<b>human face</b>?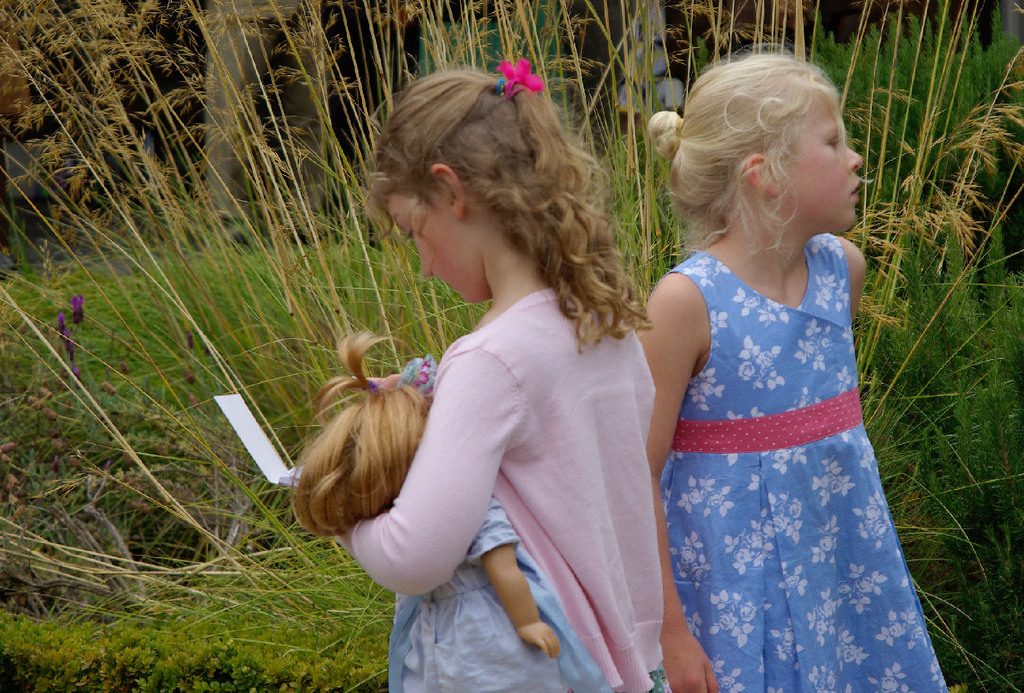
388:193:481:304
